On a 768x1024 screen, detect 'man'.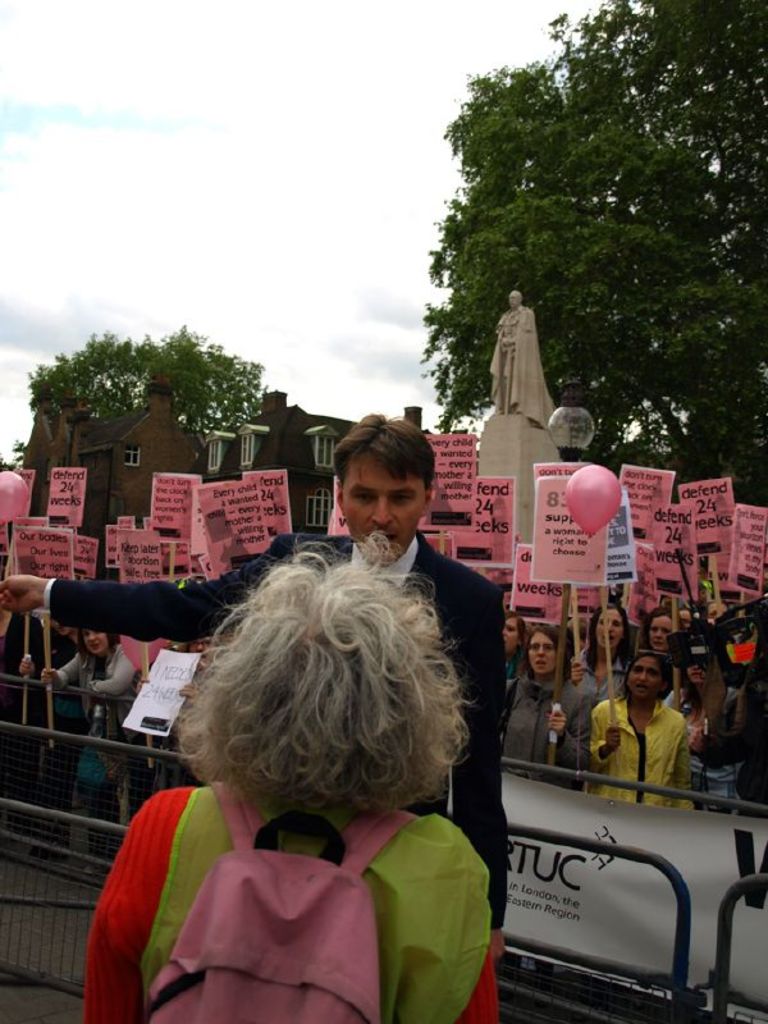
pyautogui.locateOnScreen(0, 410, 504, 1023).
